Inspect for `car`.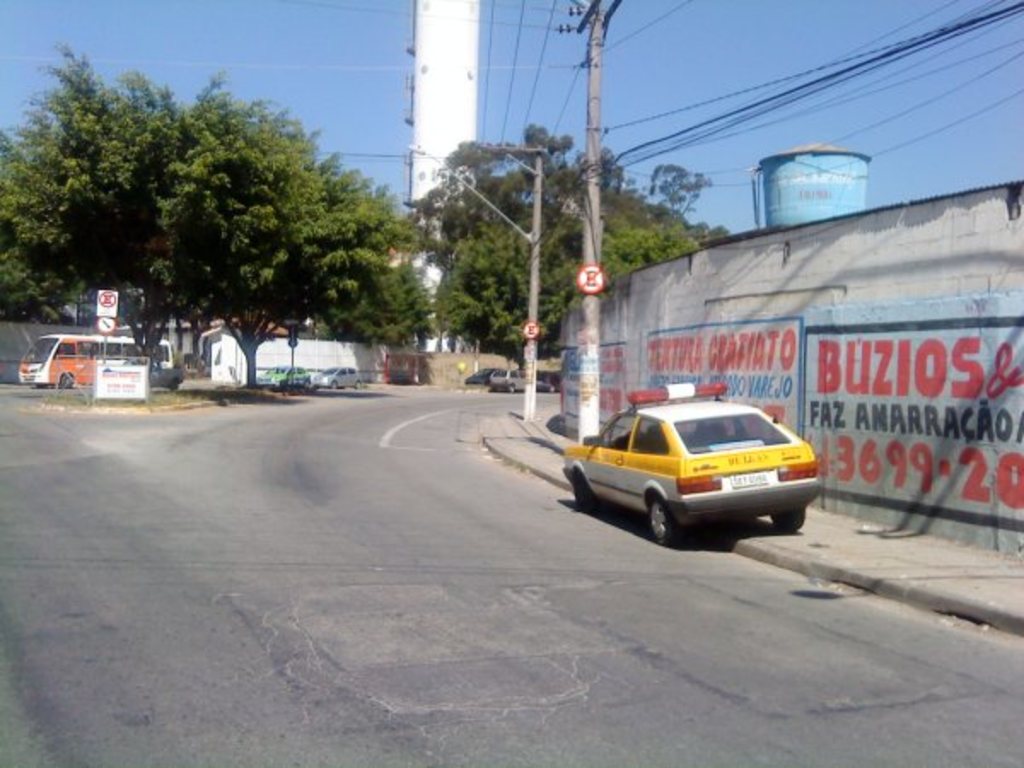
Inspection: <box>254,365,309,393</box>.
